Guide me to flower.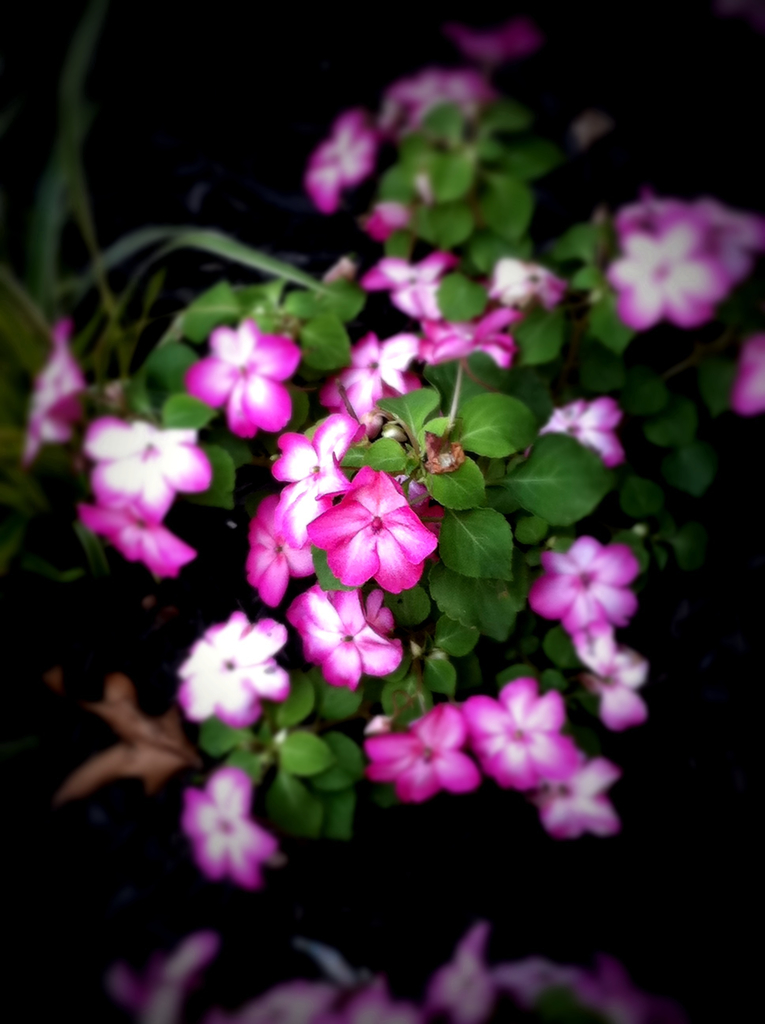
Guidance: 188,767,282,886.
